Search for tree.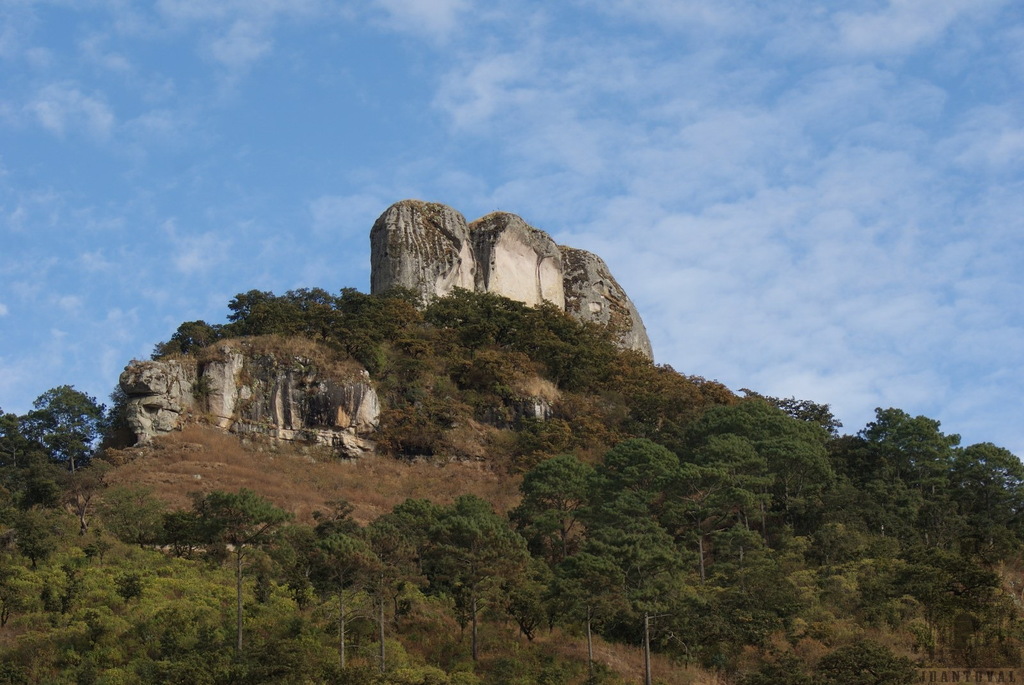
Found at (x1=102, y1=485, x2=170, y2=549).
